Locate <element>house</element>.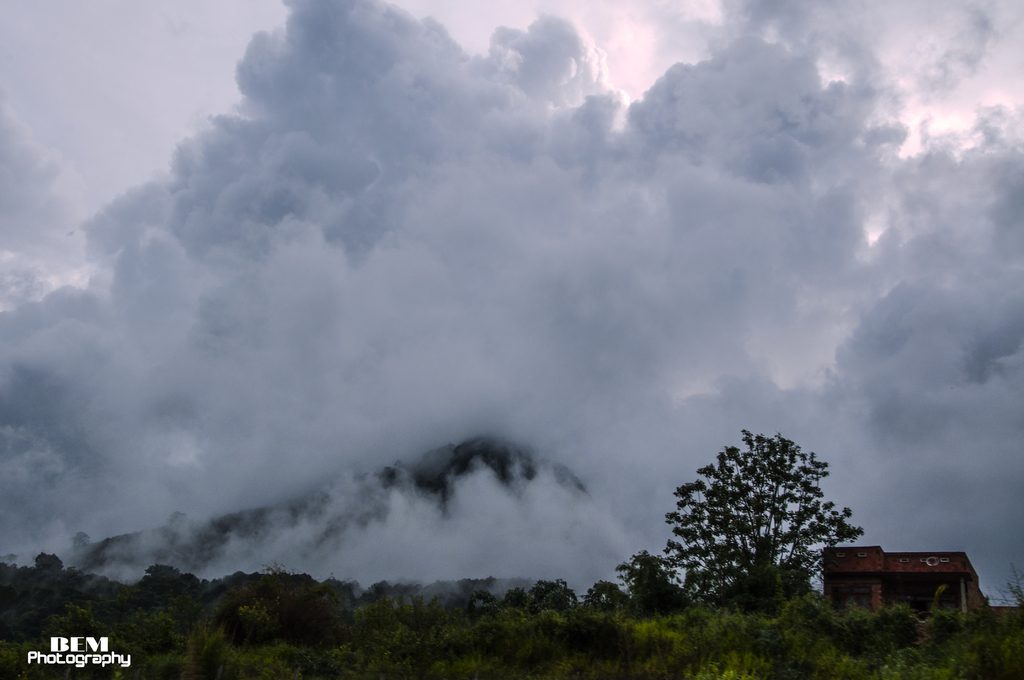
Bounding box: l=822, t=530, r=992, b=628.
